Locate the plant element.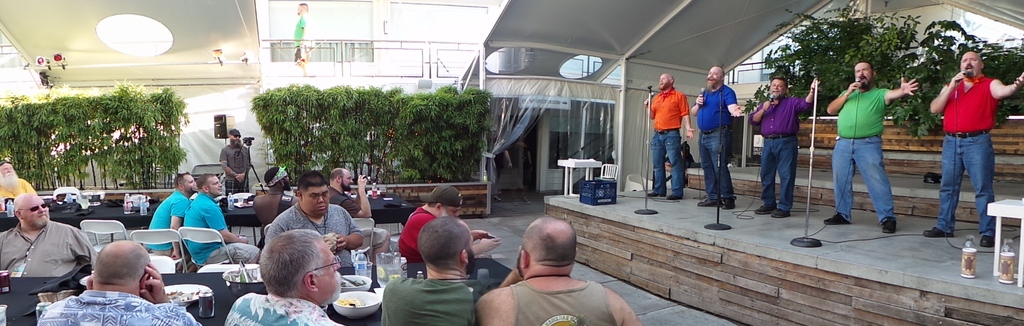
Element bbox: rect(895, 19, 1023, 145).
